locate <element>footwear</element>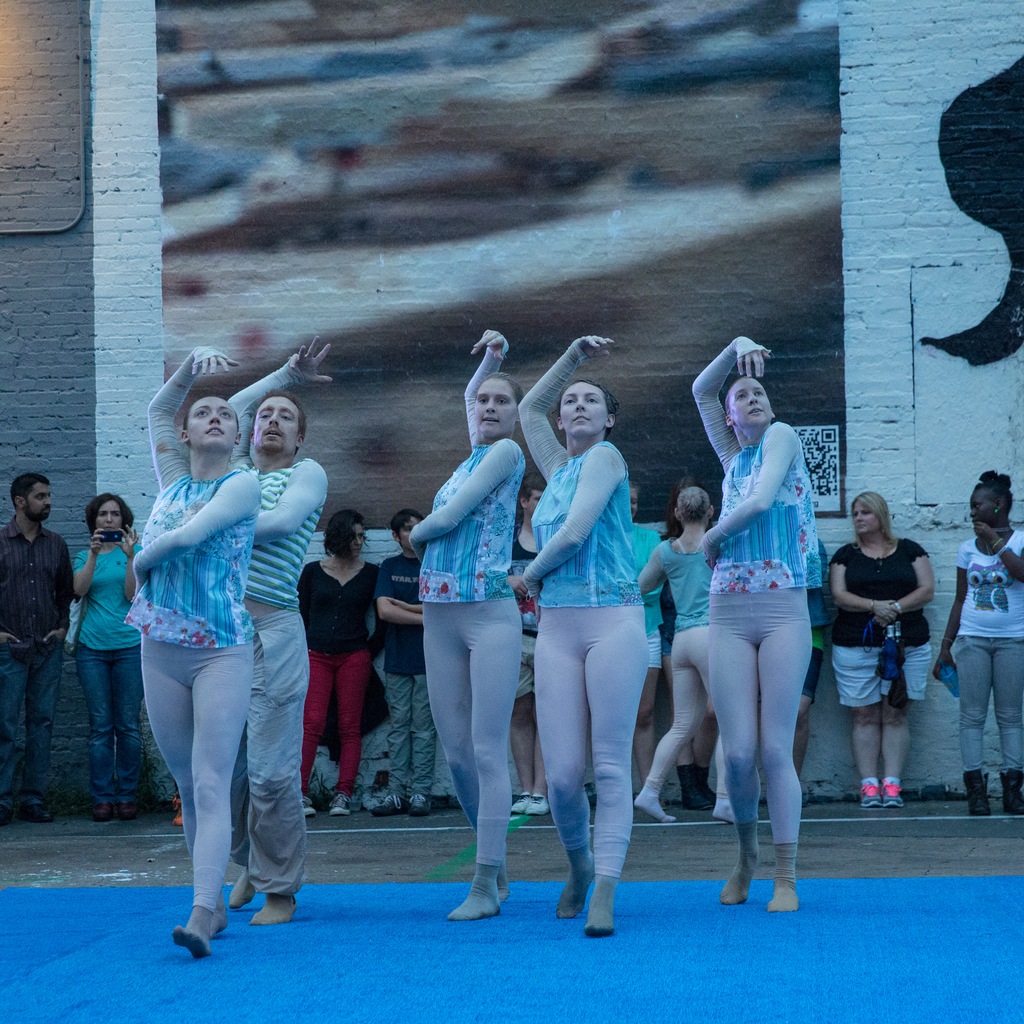
BBox(498, 865, 515, 904)
